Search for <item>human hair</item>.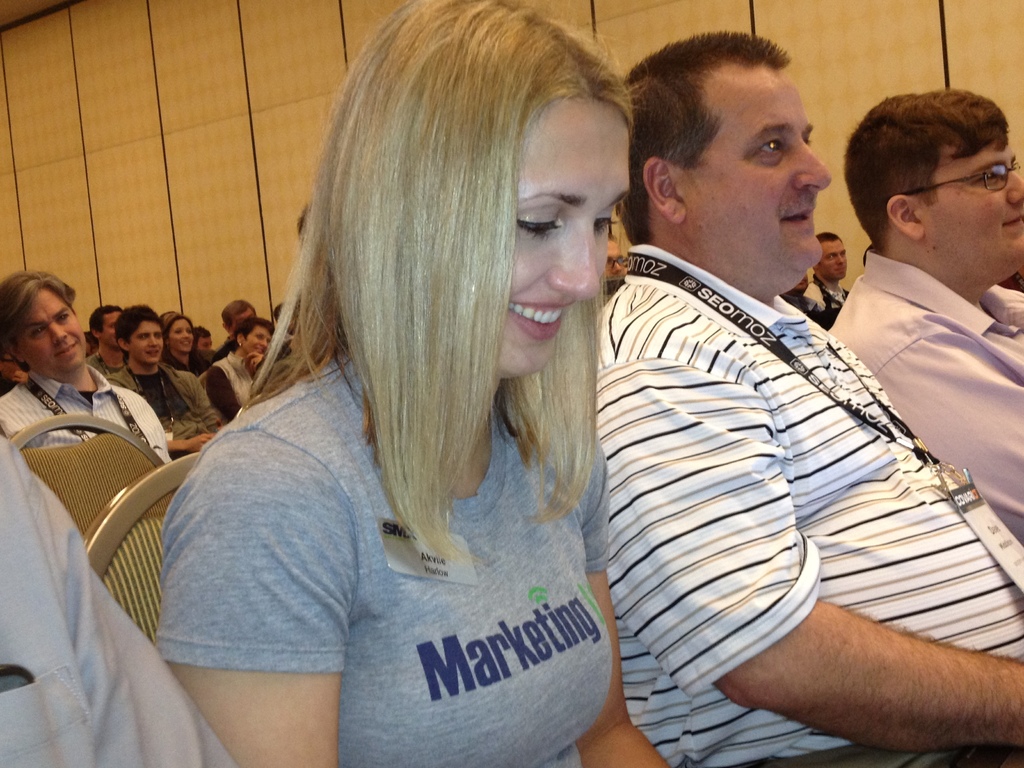
Found at <bbox>623, 28, 792, 247</bbox>.
